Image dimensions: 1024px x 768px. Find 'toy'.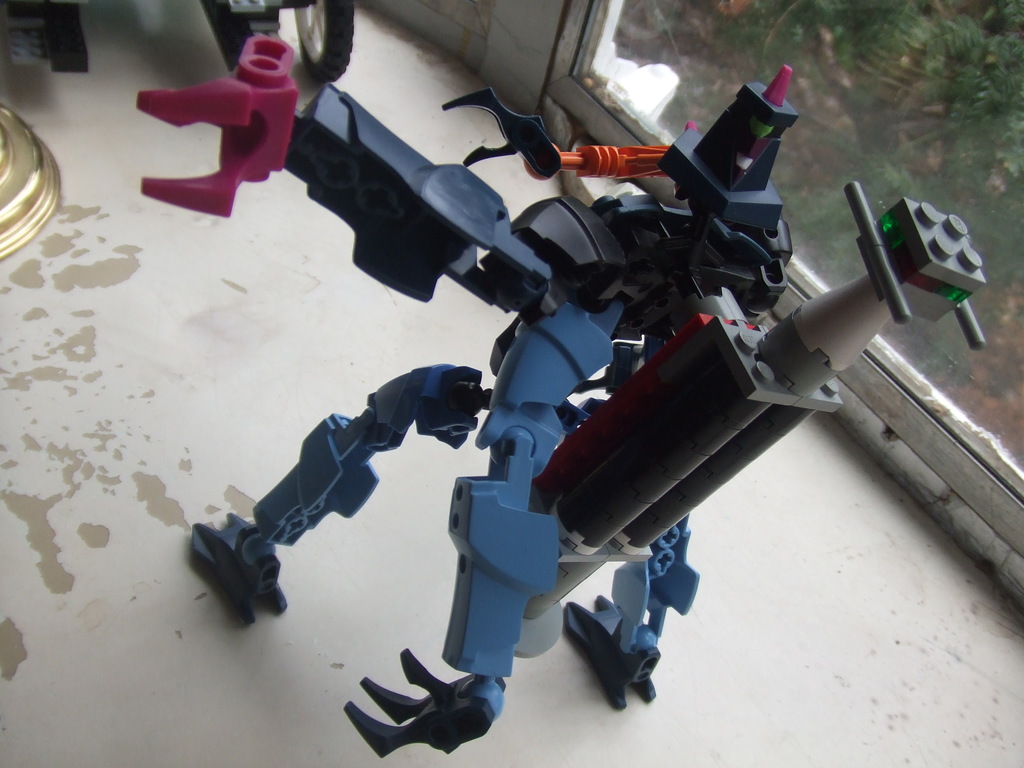
pyautogui.locateOnScreen(0, 2, 96, 65).
